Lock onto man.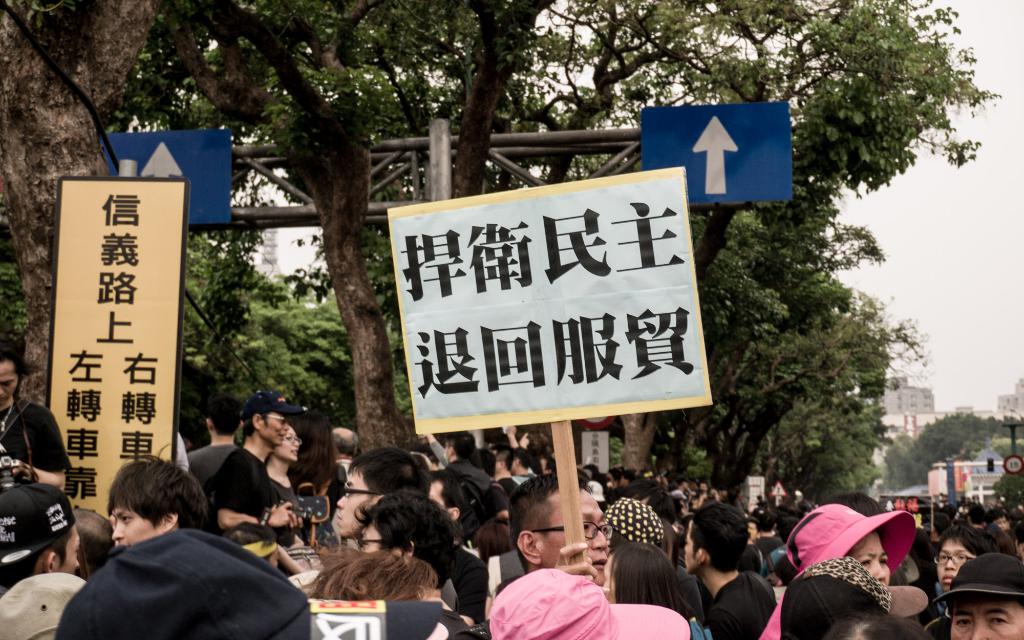
Locked: bbox=[104, 446, 207, 551].
